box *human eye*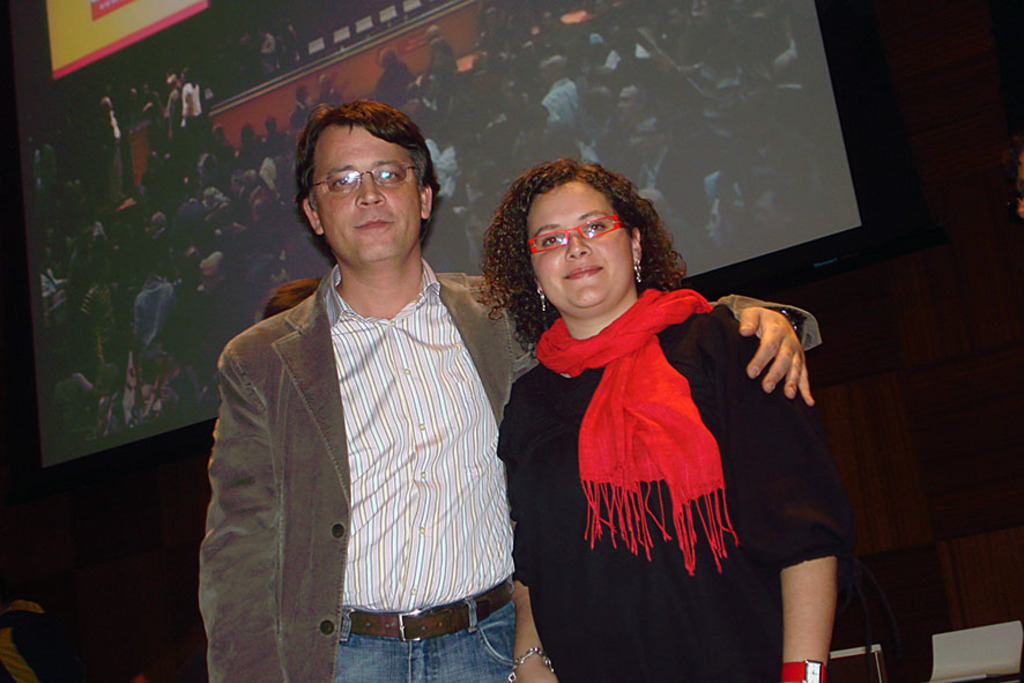
bbox=(539, 232, 565, 250)
